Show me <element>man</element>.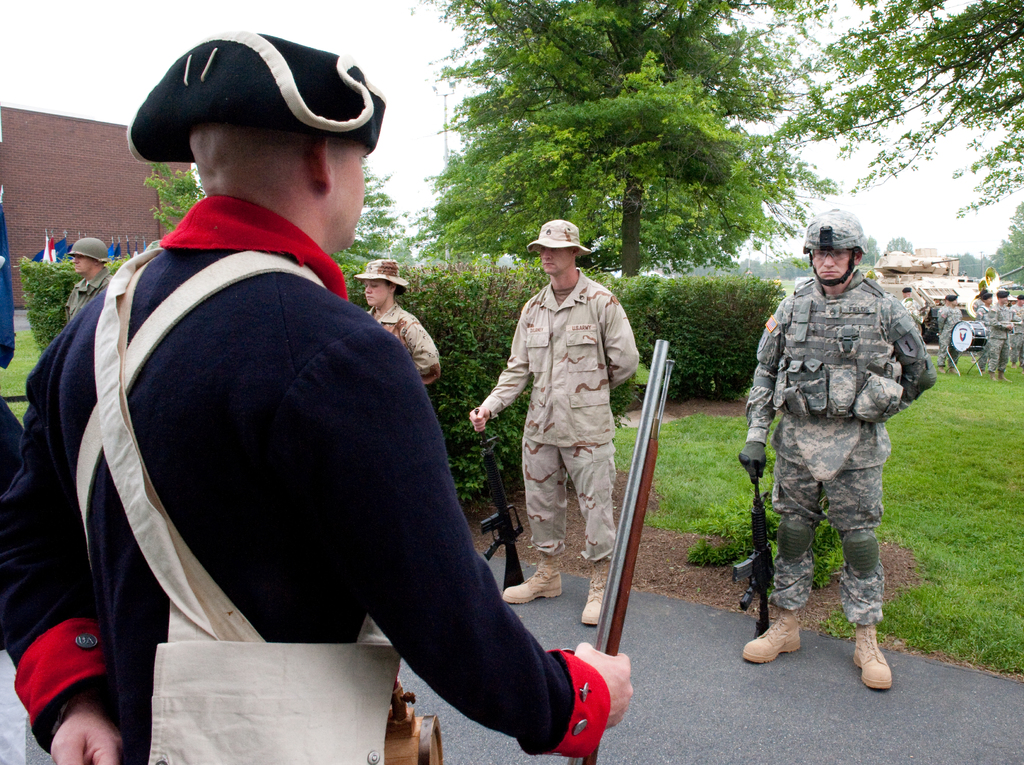
<element>man</element> is here: (985,290,1011,383).
